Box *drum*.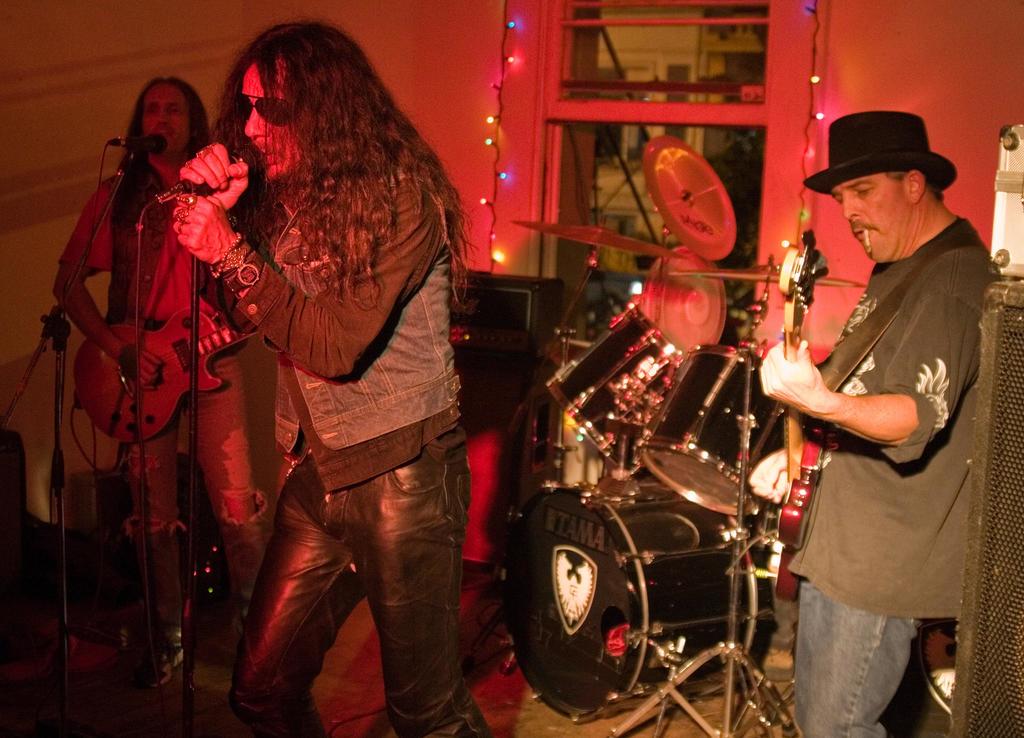
<box>504,482,777,724</box>.
